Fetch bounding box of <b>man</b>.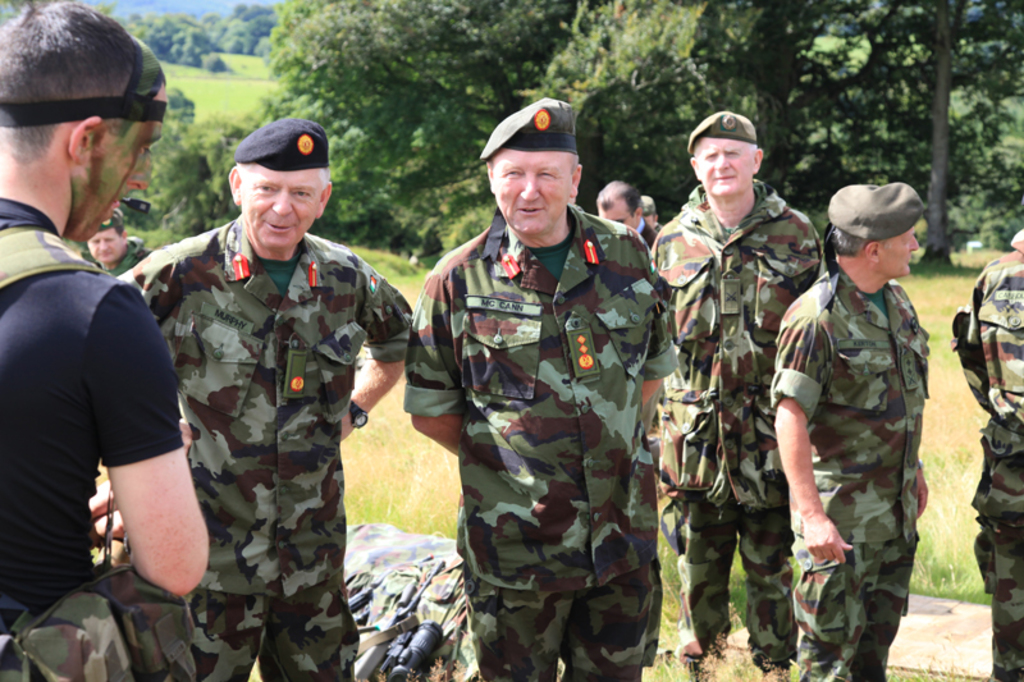
Bbox: <bbox>645, 194, 659, 225</bbox>.
